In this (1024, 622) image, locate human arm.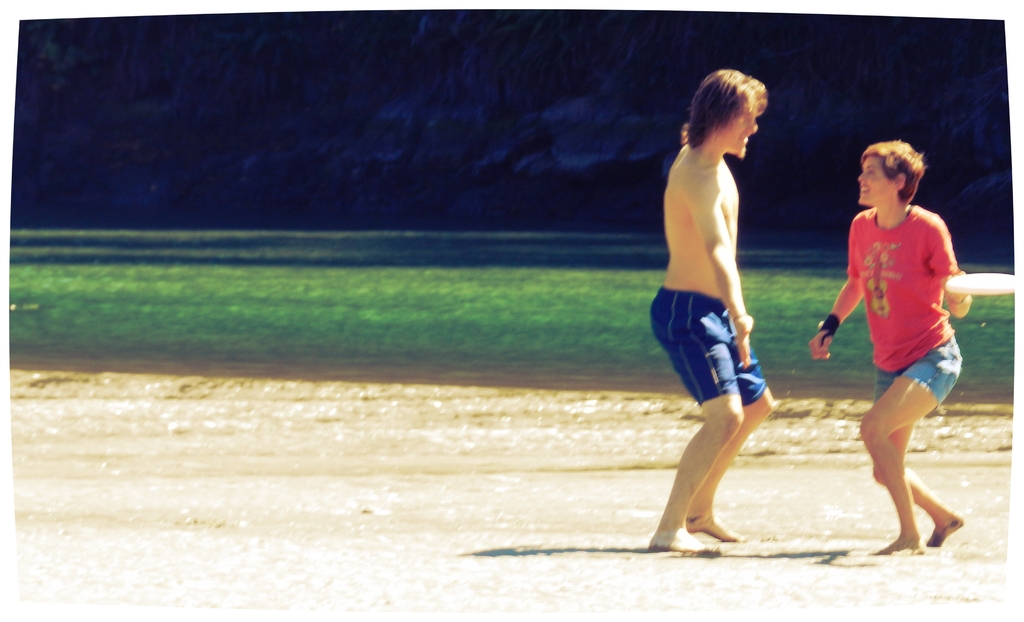
Bounding box: <region>821, 259, 888, 349</region>.
